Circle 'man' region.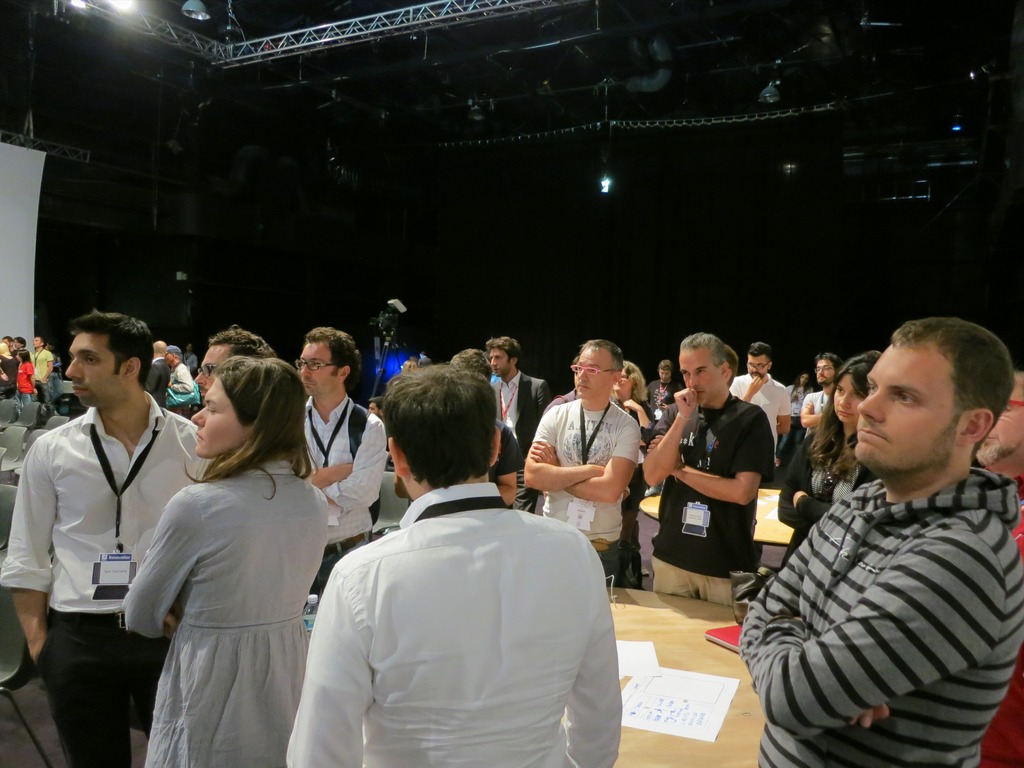
Region: select_region(165, 344, 194, 414).
